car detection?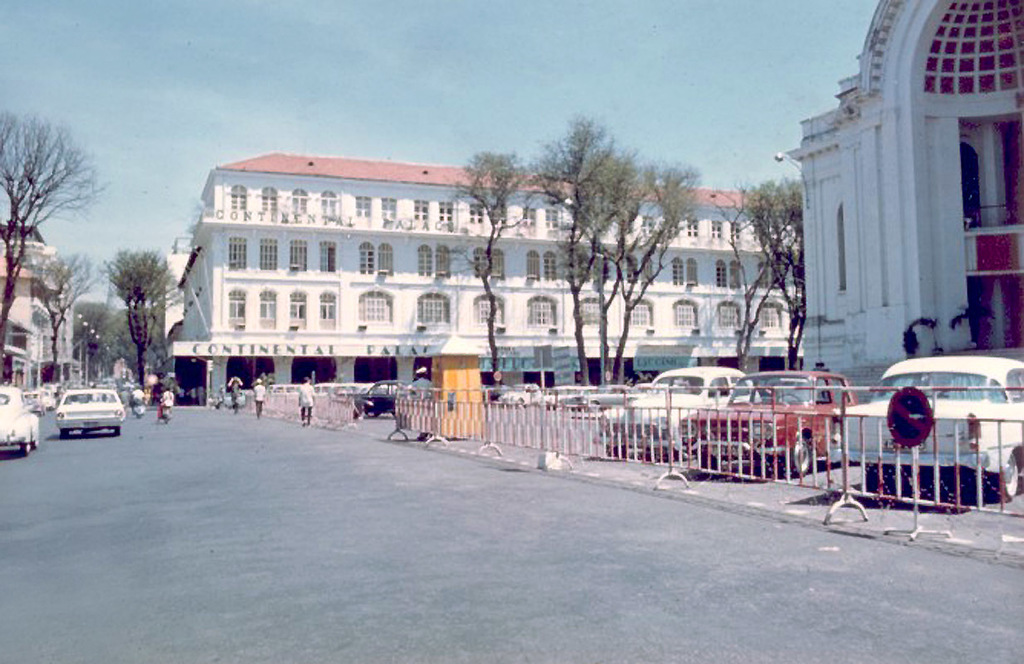
locate(592, 363, 775, 464)
